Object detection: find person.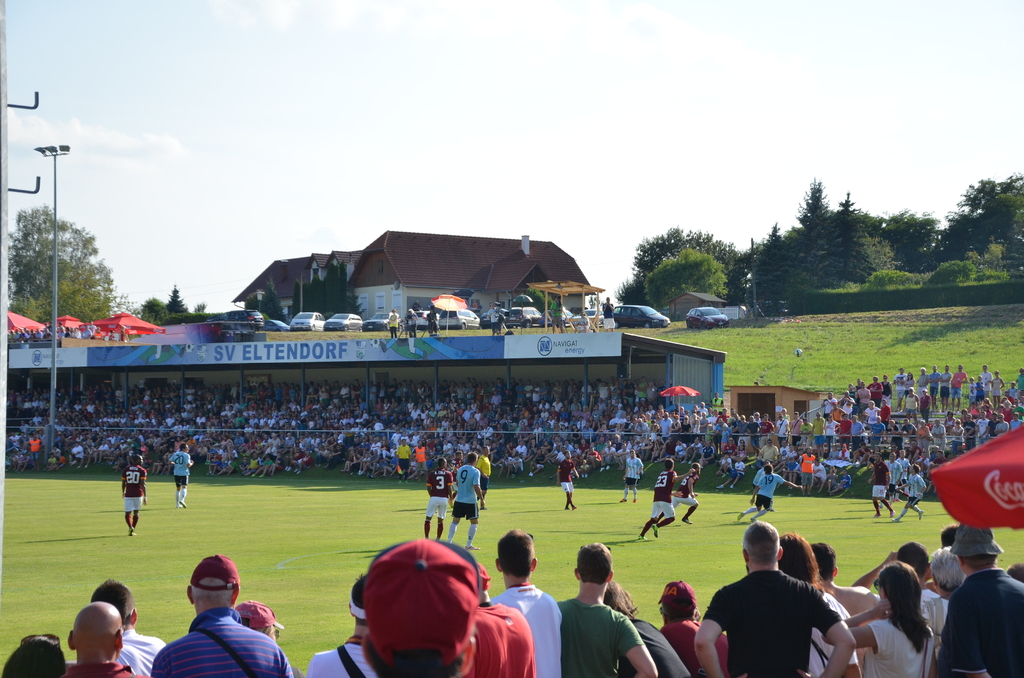
rect(839, 414, 849, 452).
